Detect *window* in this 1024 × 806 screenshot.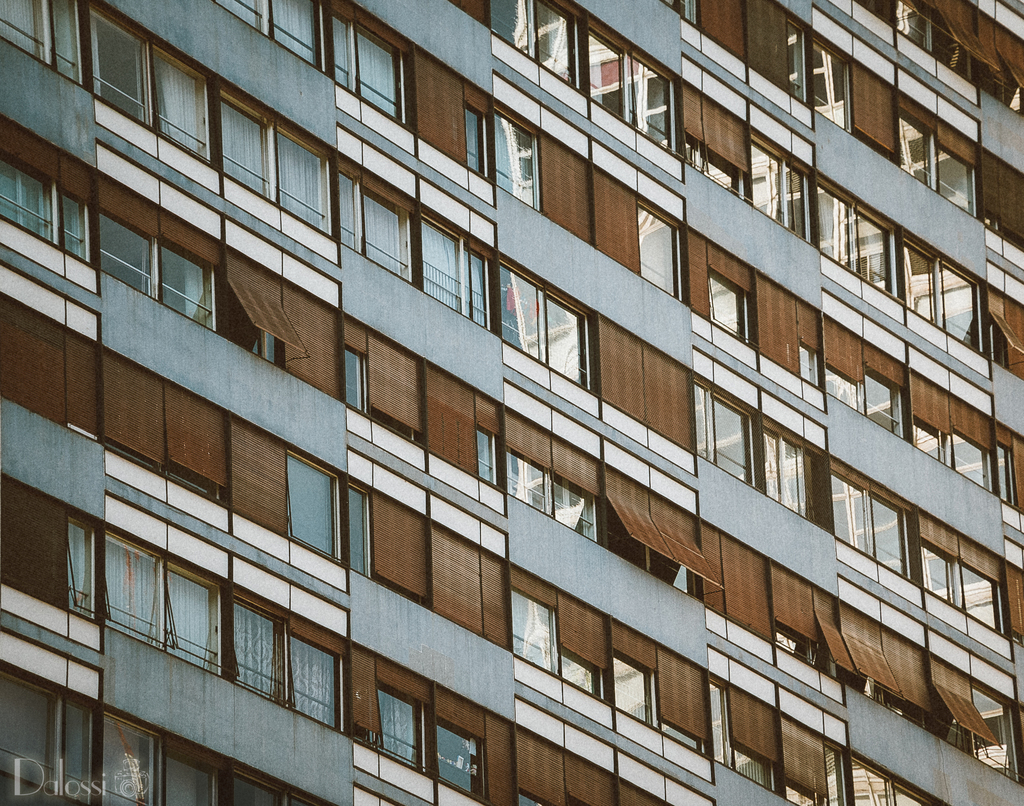
Detection: region(596, 169, 691, 302).
